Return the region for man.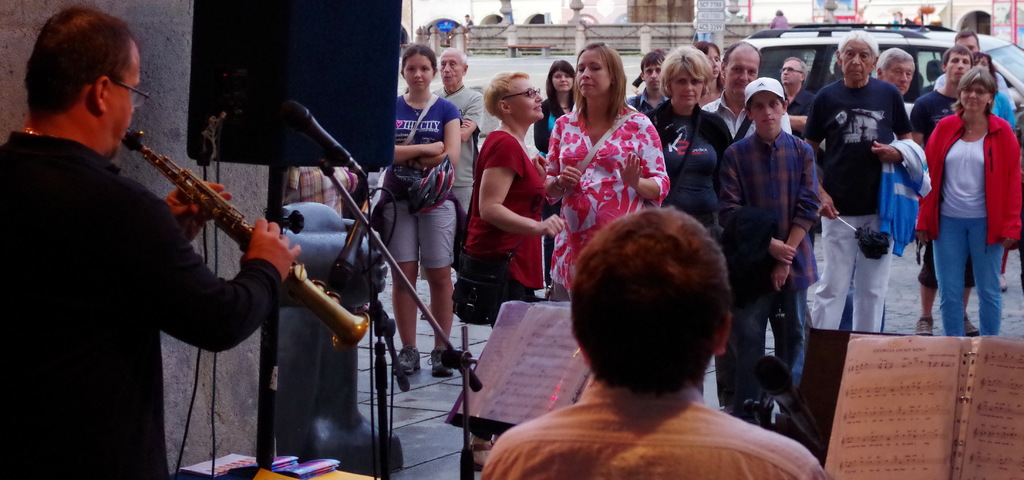
rect(484, 193, 817, 475).
